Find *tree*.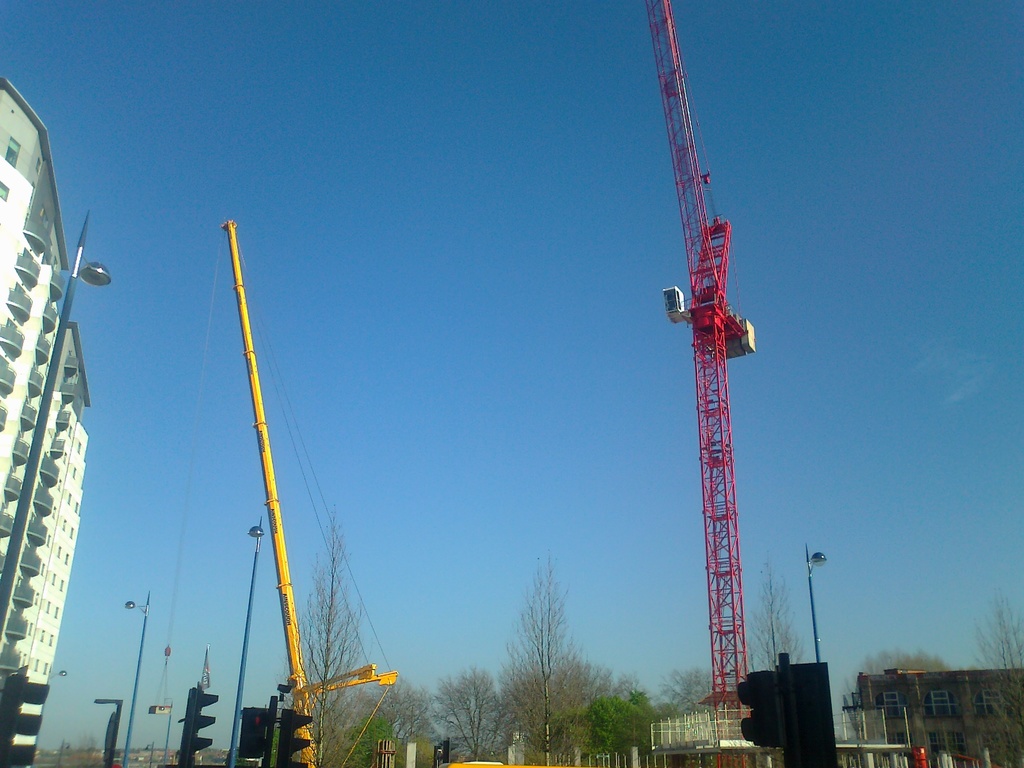
left=282, top=513, right=378, bottom=767.
